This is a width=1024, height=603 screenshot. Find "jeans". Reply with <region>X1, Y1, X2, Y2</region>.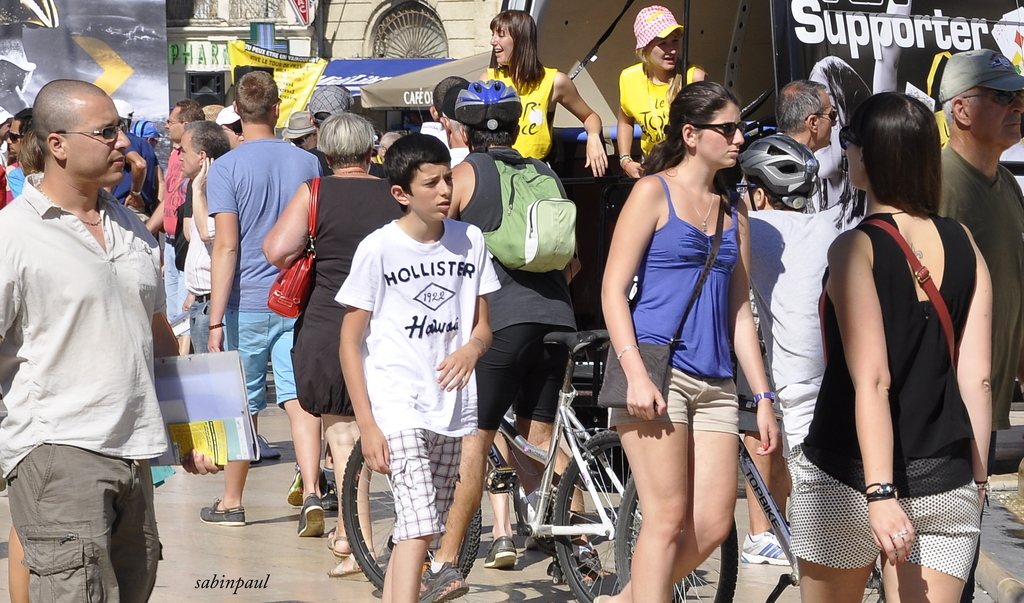
<region>0, 440, 160, 601</region>.
